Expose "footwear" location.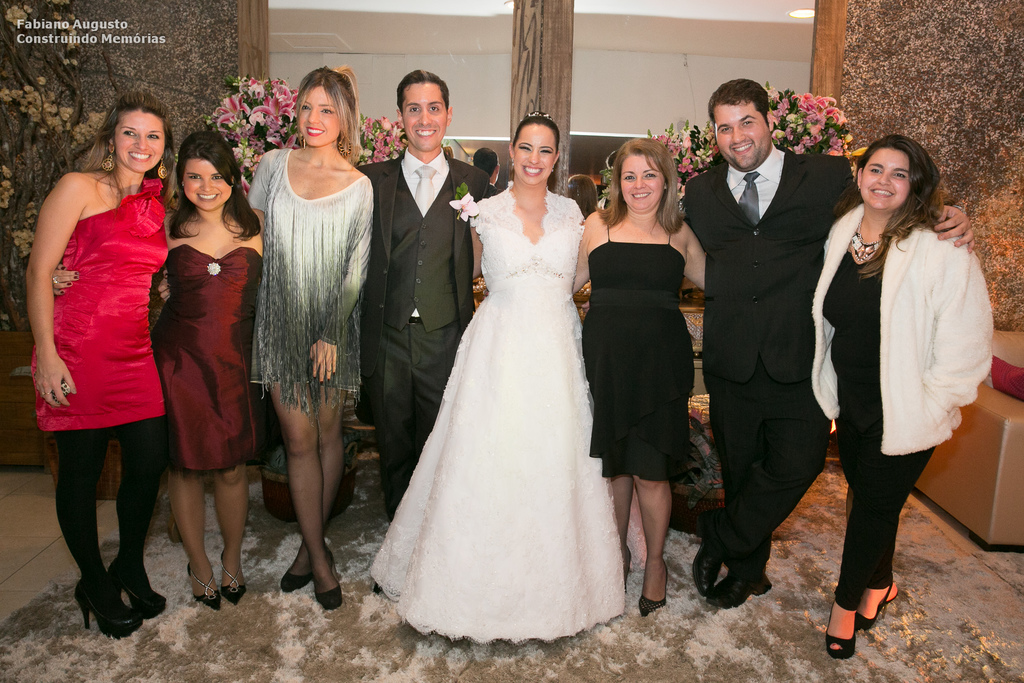
Exposed at 706, 558, 768, 604.
